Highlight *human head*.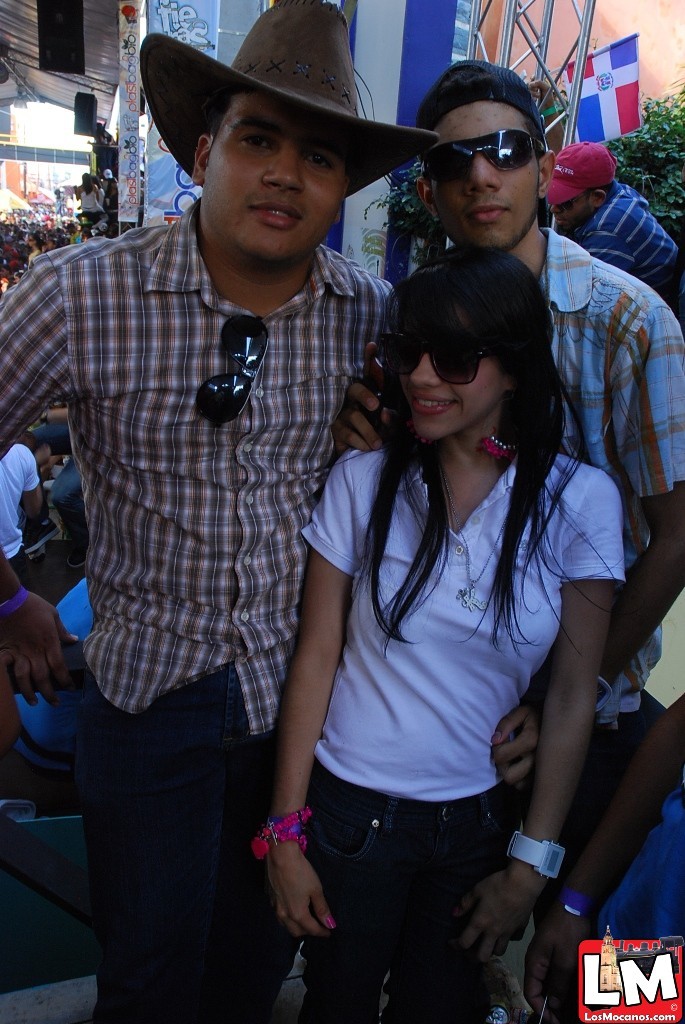
Highlighted region: <region>416, 57, 560, 247</region>.
